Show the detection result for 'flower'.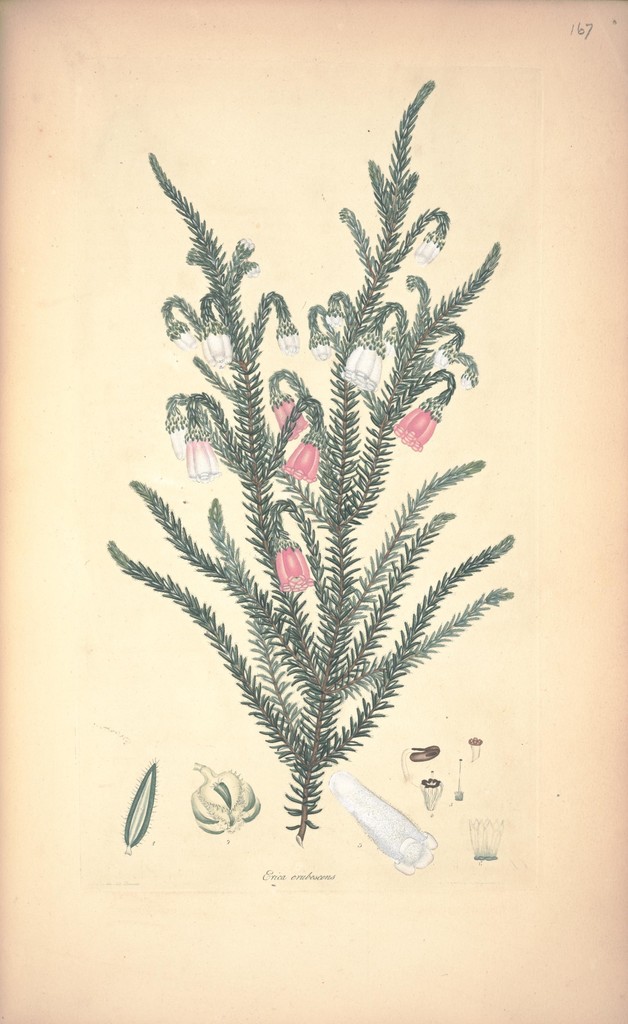
left=169, top=418, right=190, bottom=462.
